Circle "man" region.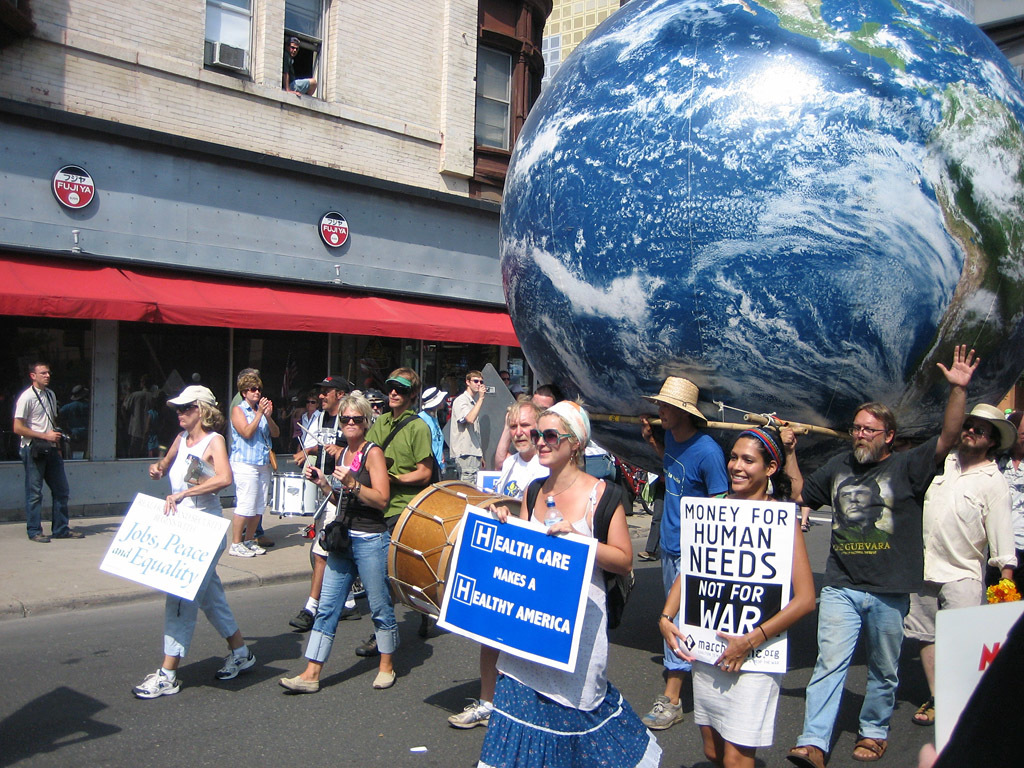
Region: 4:357:70:533.
